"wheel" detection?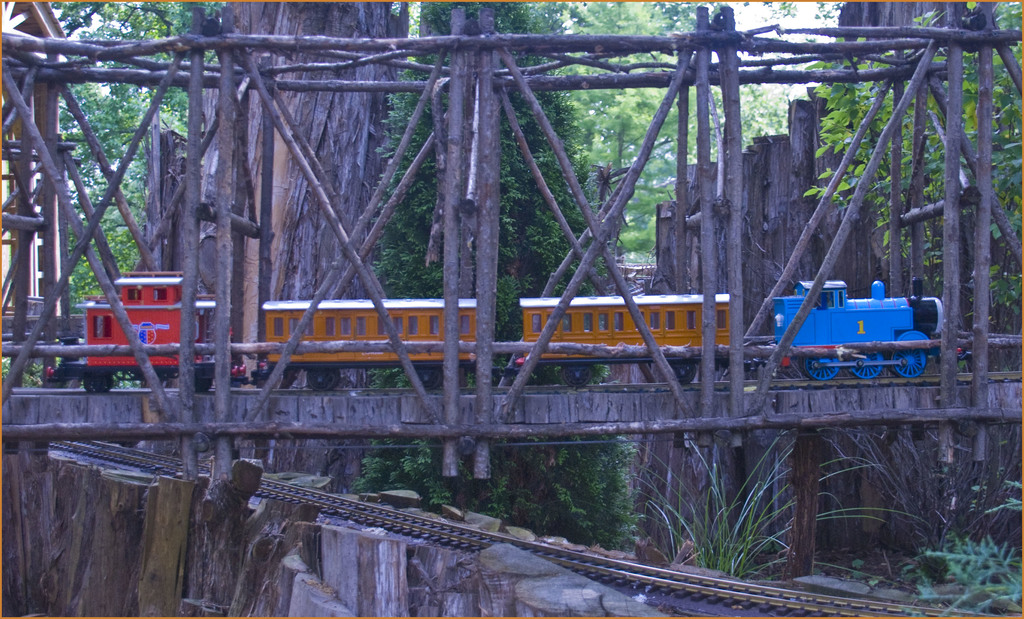
559,363,591,389
